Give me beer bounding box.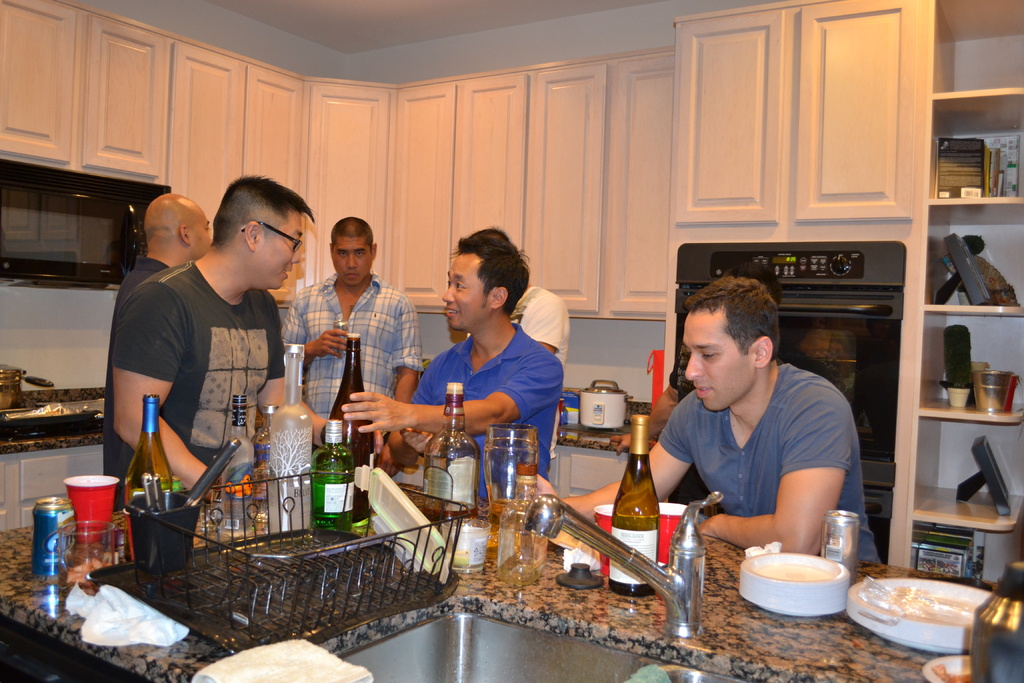
left=596, top=409, right=674, bottom=602.
